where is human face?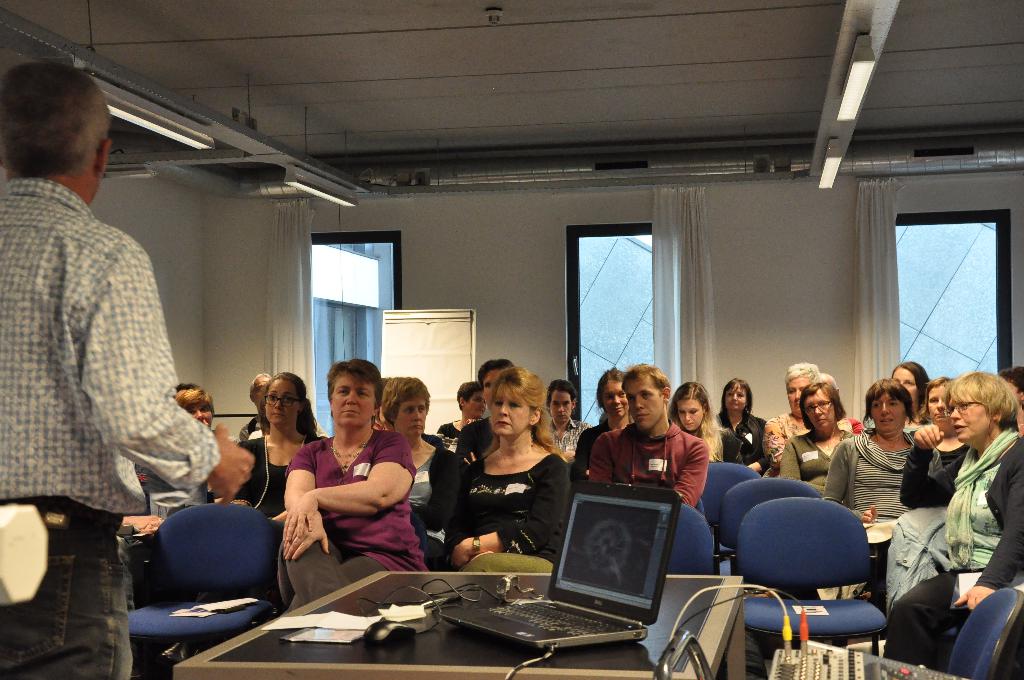
bbox(678, 394, 707, 433).
